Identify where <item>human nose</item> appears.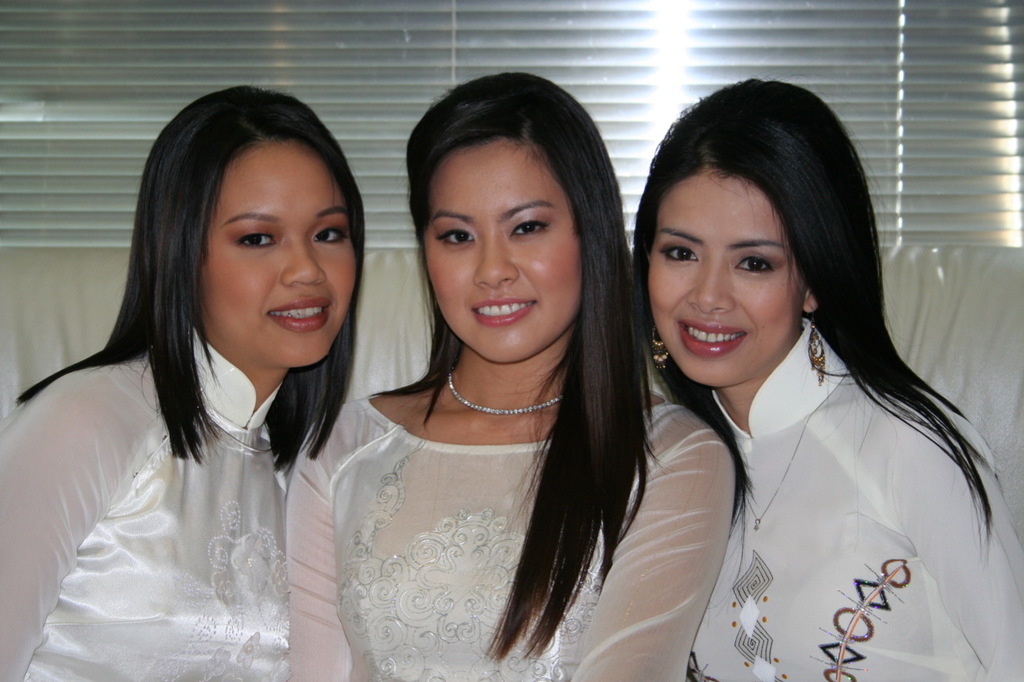
Appears at 279 240 332 288.
